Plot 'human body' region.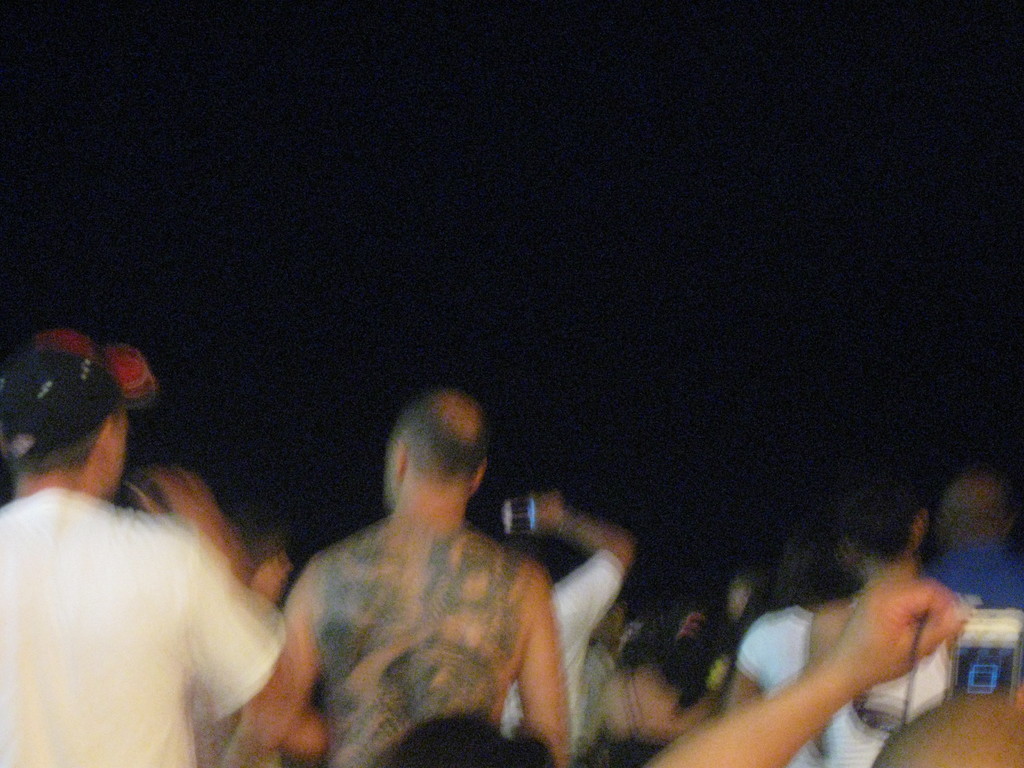
Plotted at (left=584, top=664, right=724, bottom=765).
